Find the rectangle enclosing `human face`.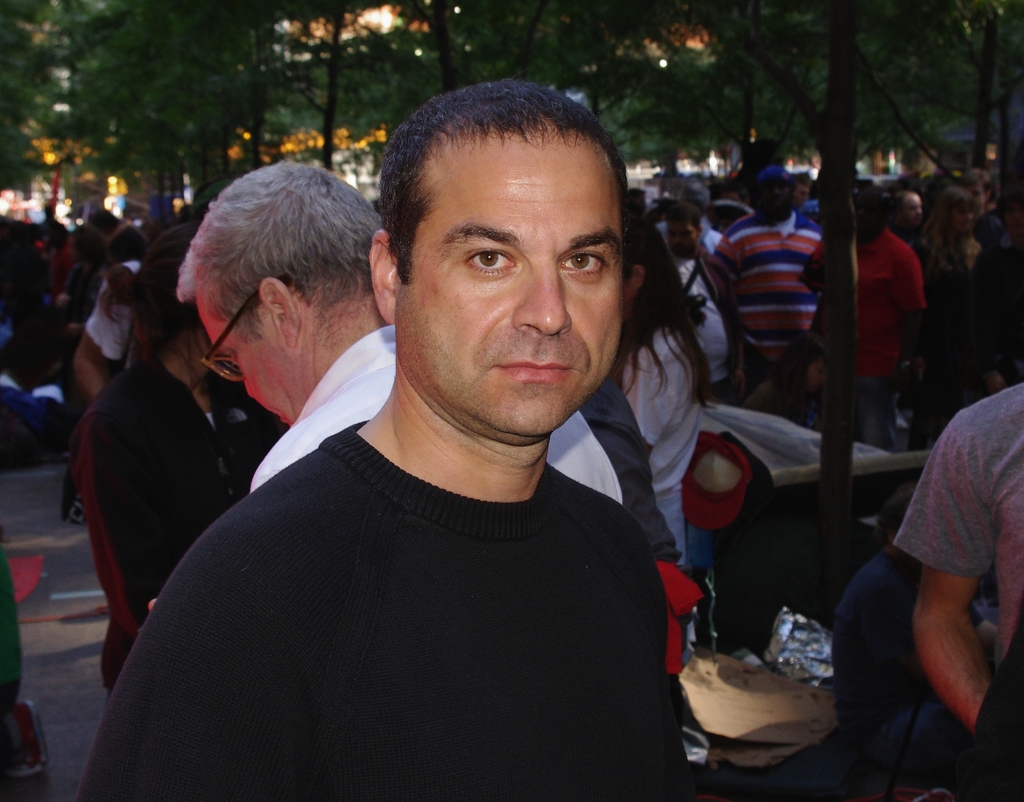
{"left": 903, "top": 195, "right": 927, "bottom": 224}.
